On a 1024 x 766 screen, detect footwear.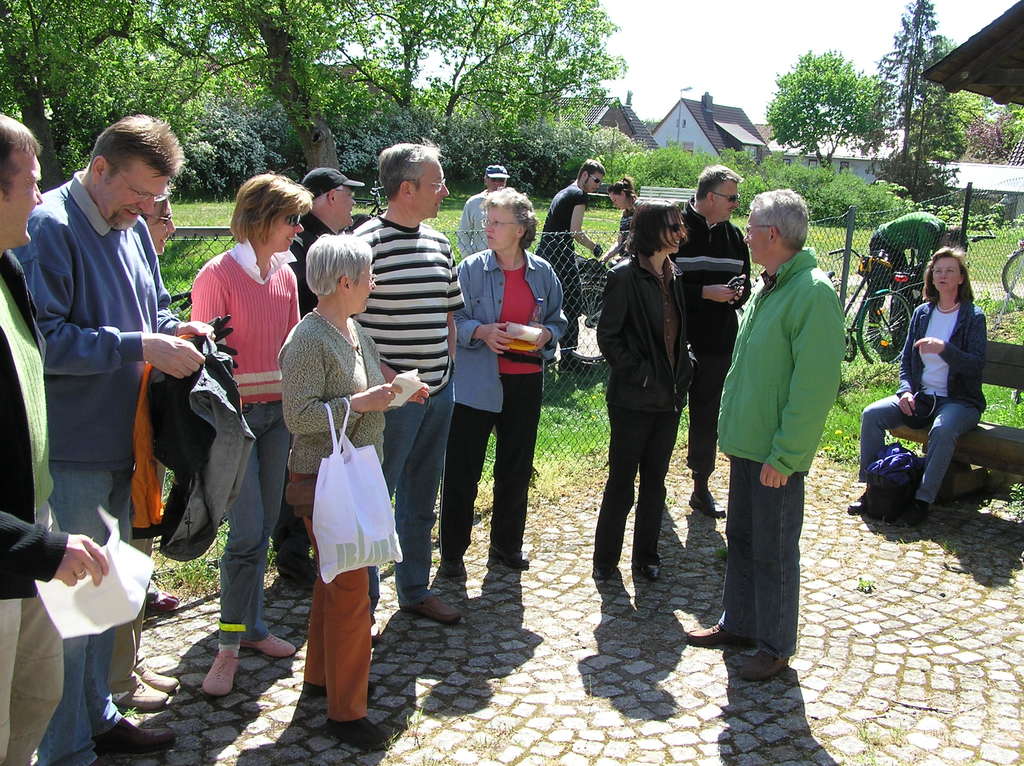
BBox(689, 490, 728, 519).
